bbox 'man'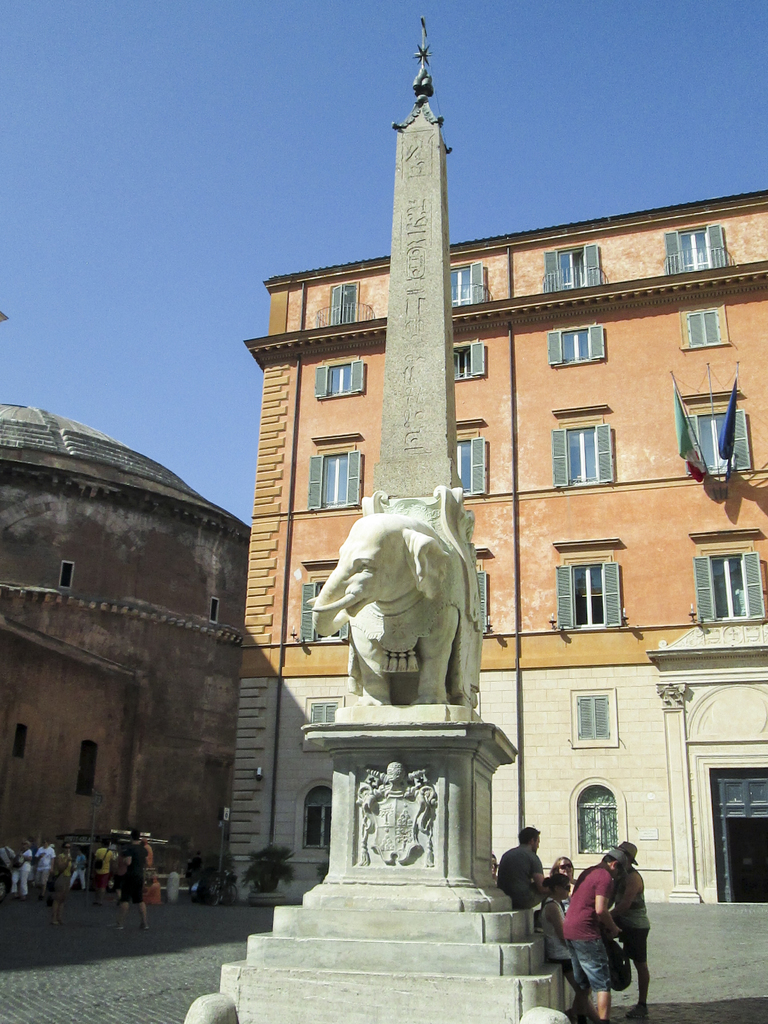
(x1=568, y1=844, x2=625, y2=1023)
